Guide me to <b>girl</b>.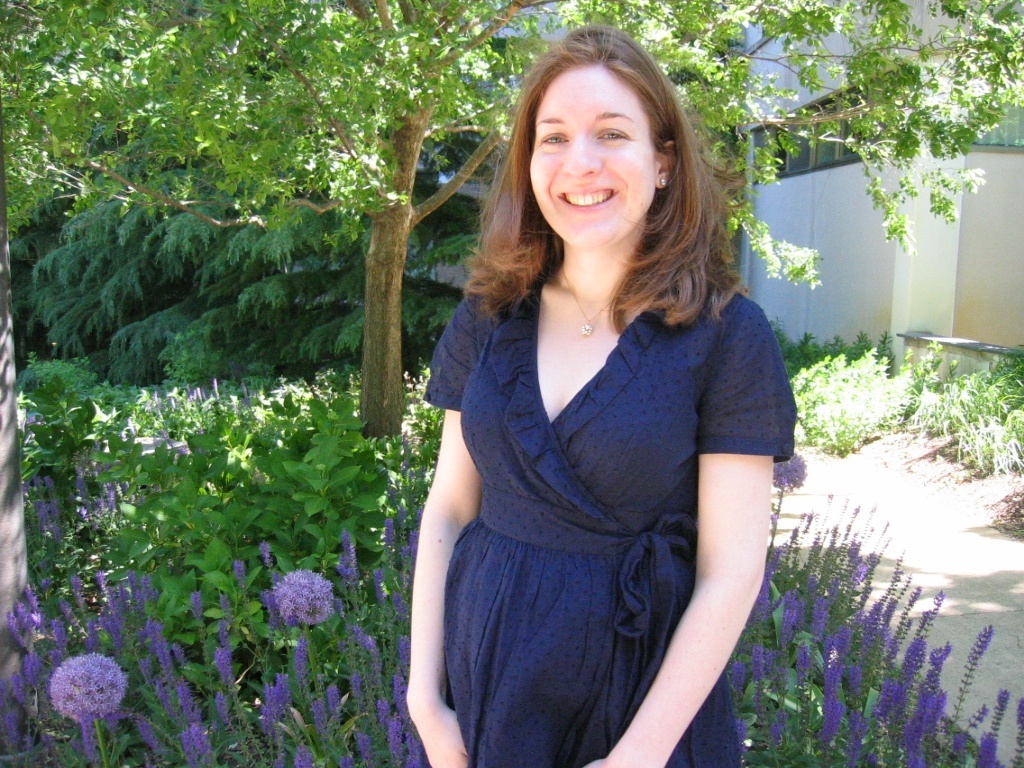
Guidance: region(404, 26, 799, 767).
